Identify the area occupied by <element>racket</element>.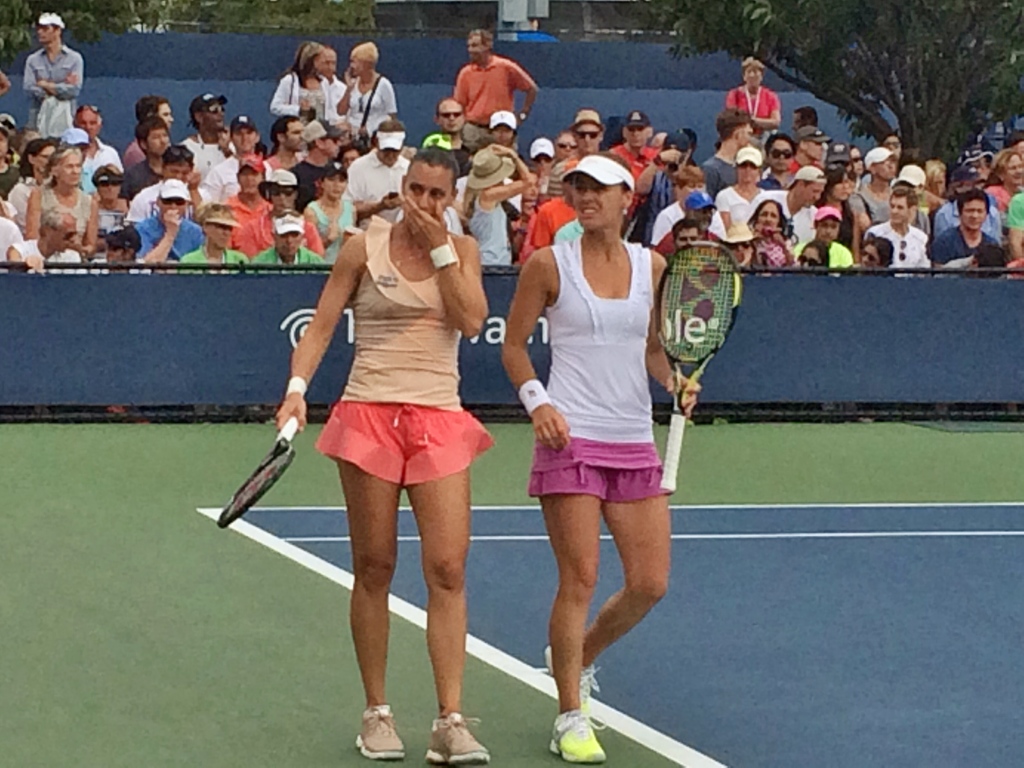
Area: rect(219, 414, 303, 532).
